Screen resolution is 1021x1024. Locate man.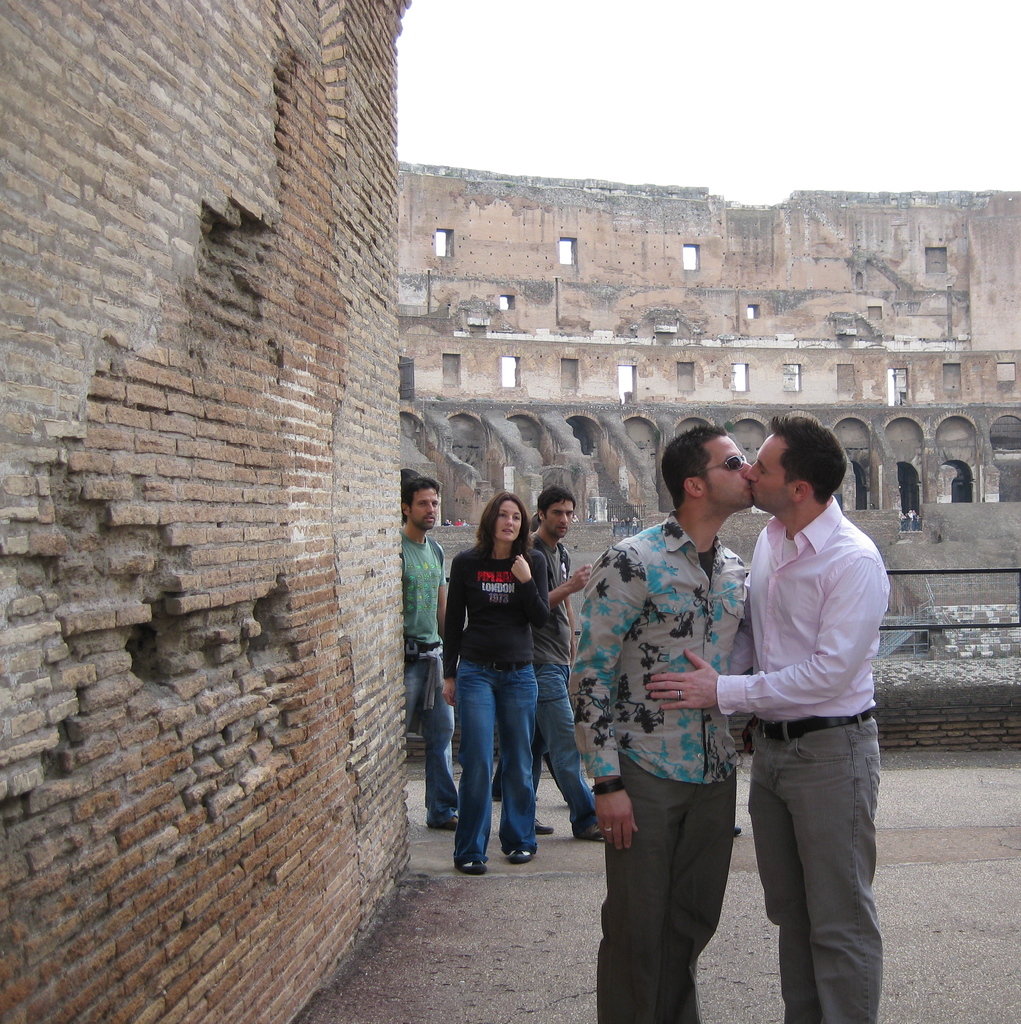
404:476:459:832.
